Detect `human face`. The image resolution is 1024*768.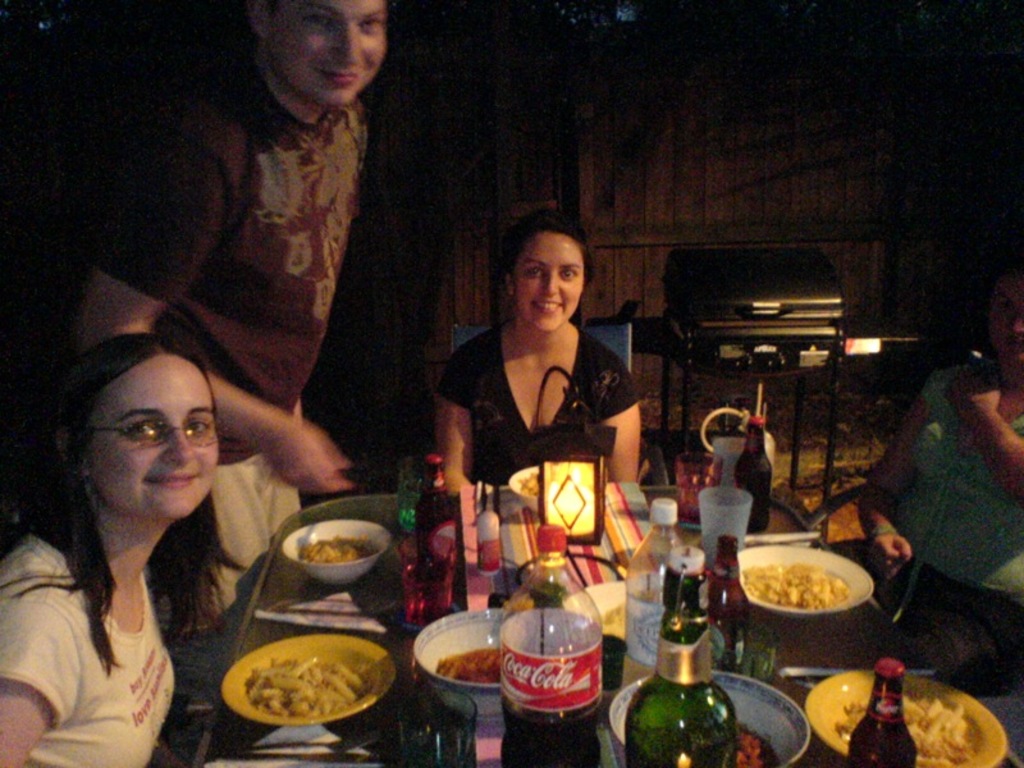
rect(515, 232, 581, 330).
